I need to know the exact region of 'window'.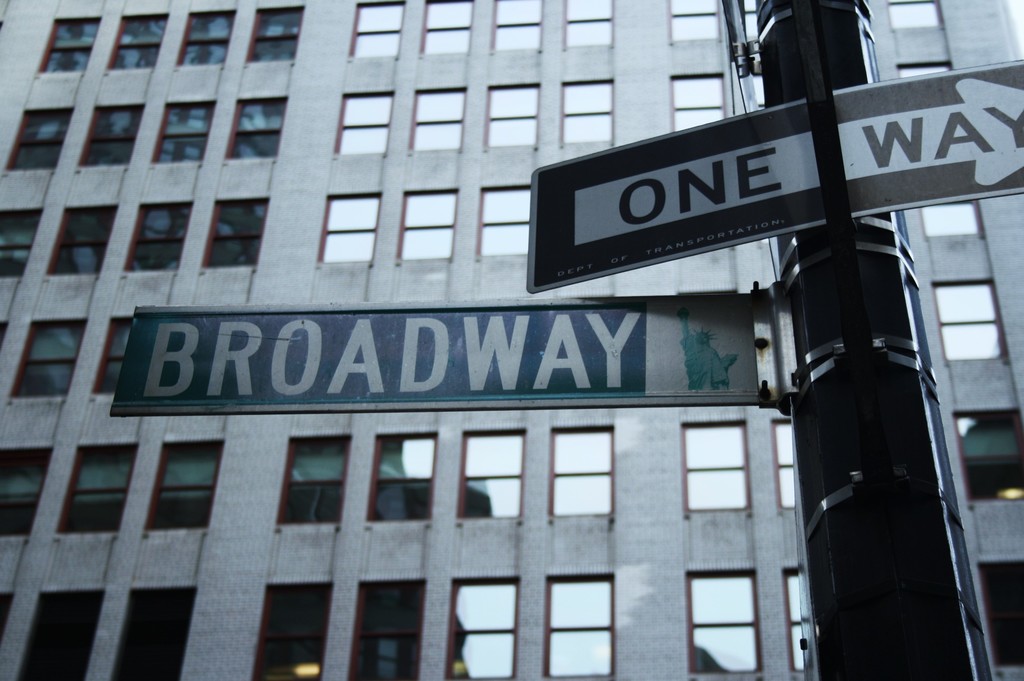
Region: pyautogui.locateOnScreen(474, 188, 535, 253).
